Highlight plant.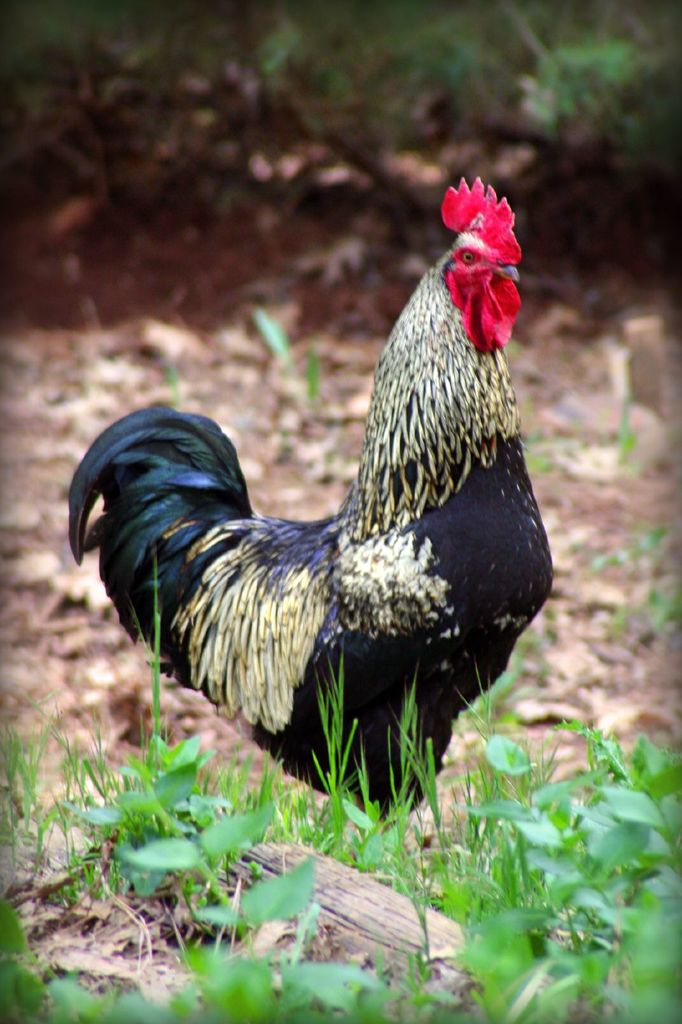
Highlighted region: BBox(589, 515, 681, 572).
